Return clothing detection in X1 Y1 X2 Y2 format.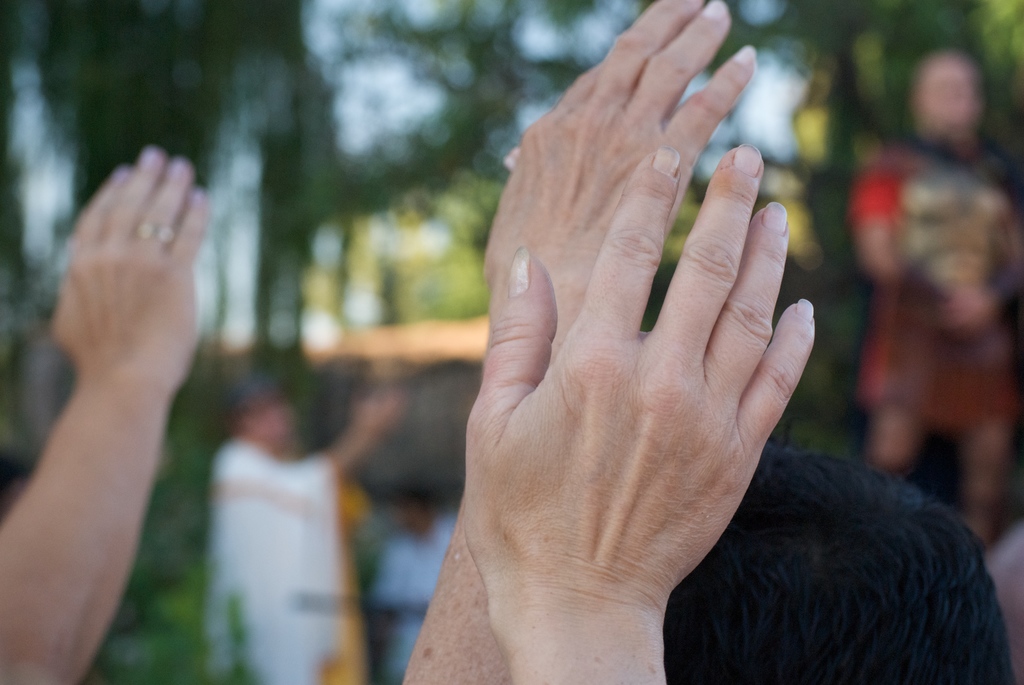
198 436 371 684.
